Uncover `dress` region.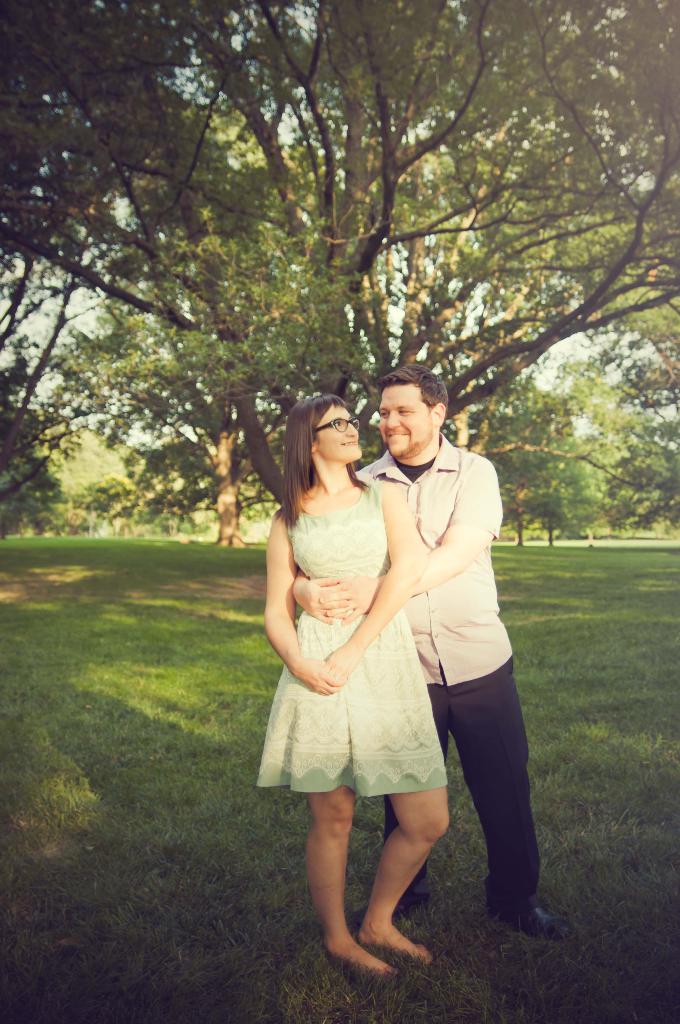
Uncovered: box=[258, 474, 441, 808].
